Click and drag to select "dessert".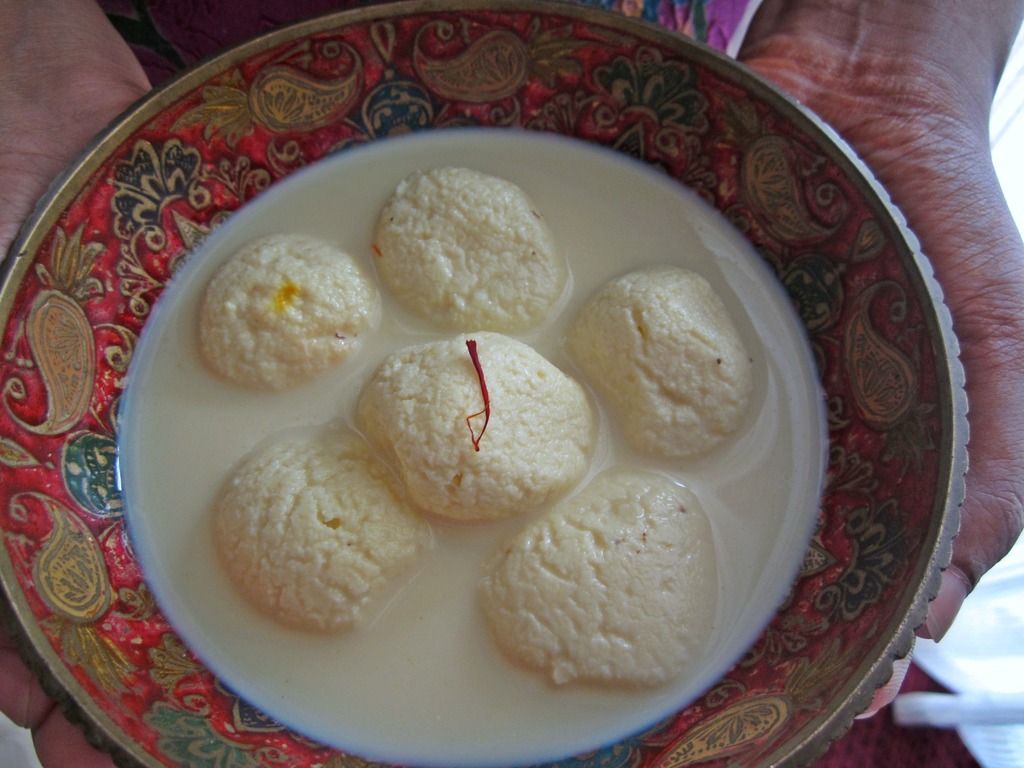
Selection: (195, 235, 376, 379).
